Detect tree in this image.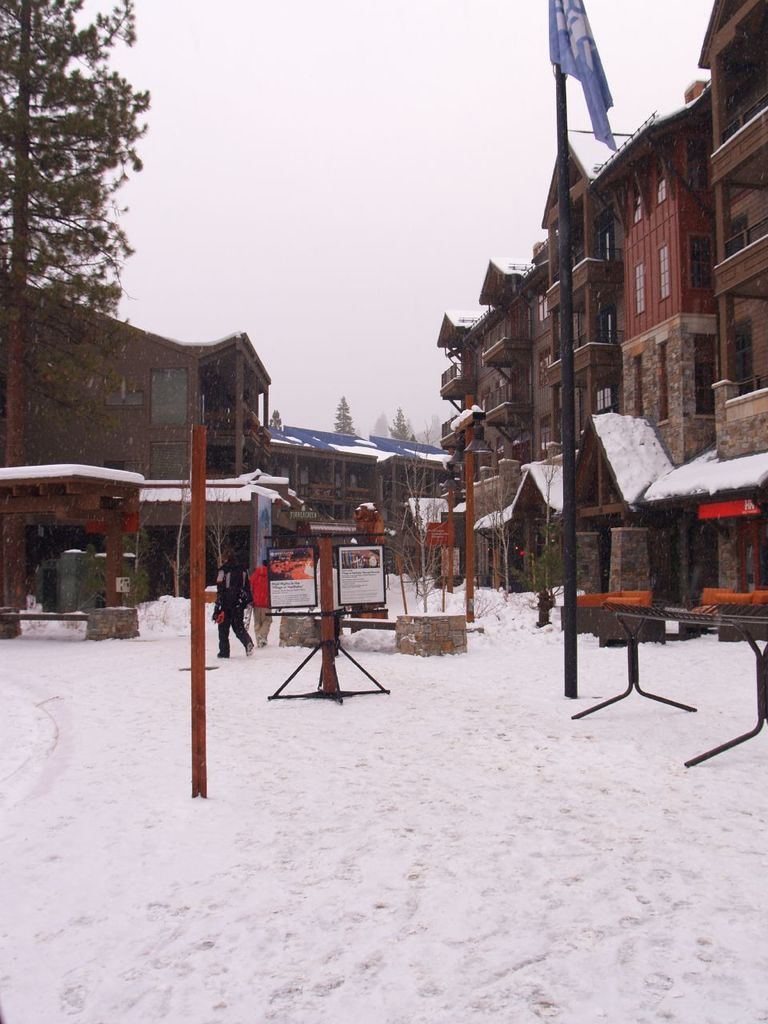
Detection: box(266, 402, 283, 432).
